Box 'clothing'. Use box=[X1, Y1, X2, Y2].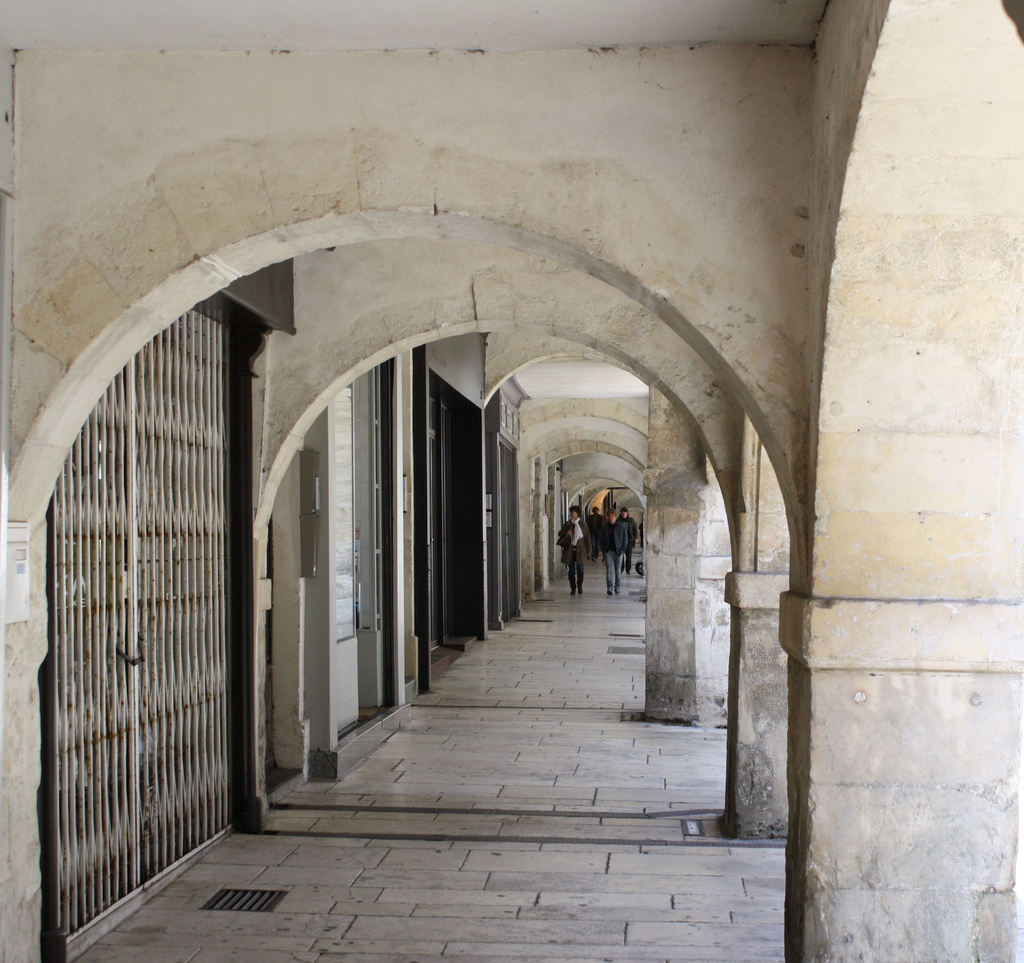
box=[599, 520, 628, 589].
